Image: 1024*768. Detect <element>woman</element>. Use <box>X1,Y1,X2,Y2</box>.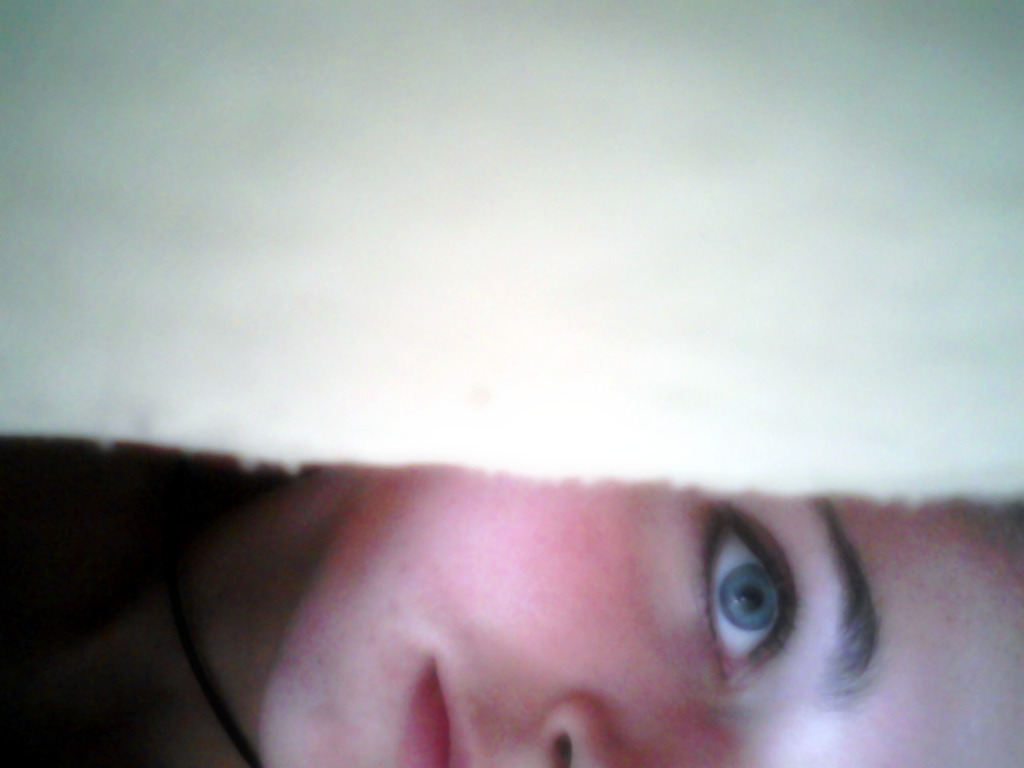
<box>178,422,975,749</box>.
